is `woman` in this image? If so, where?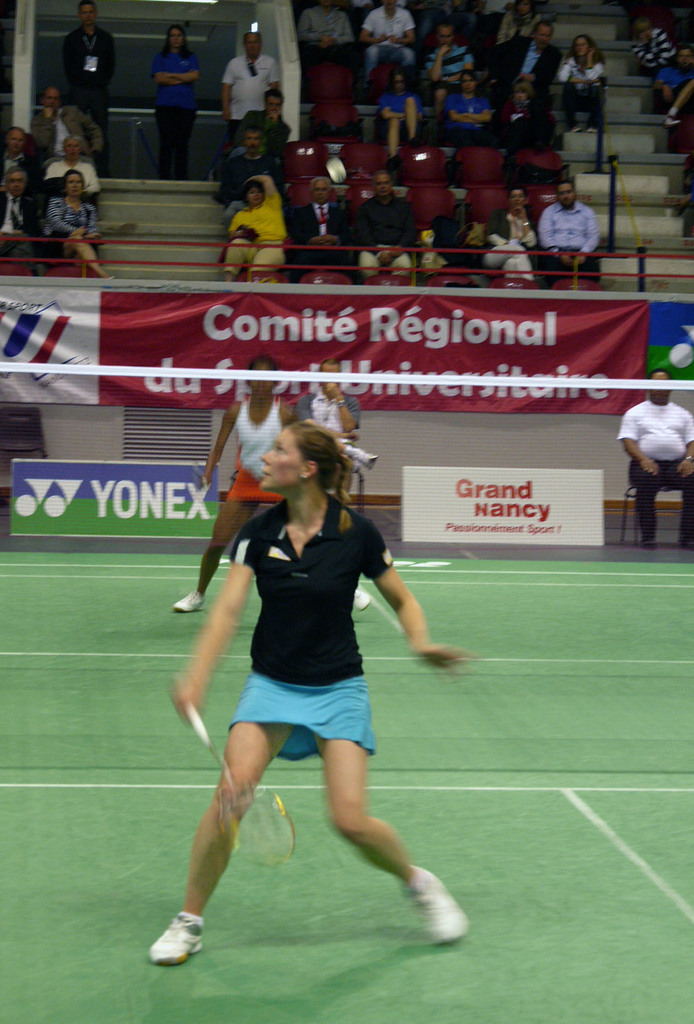
Yes, at 40, 165, 110, 278.
